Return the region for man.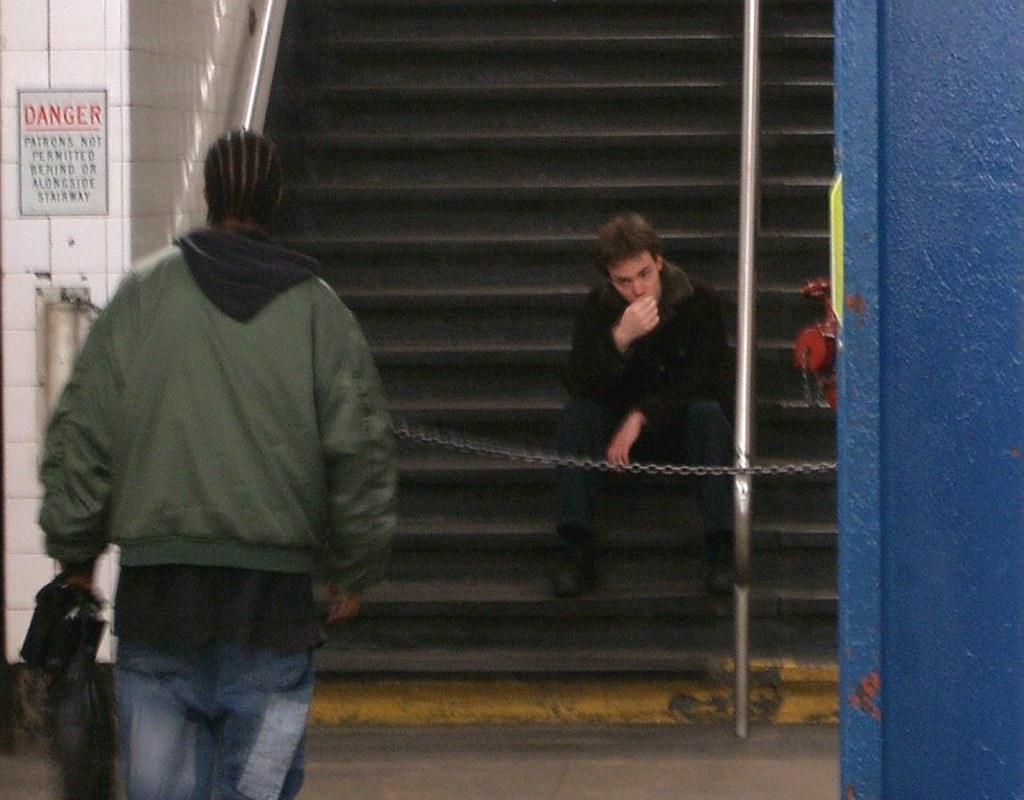
{"left": 546, "top": 217, "right": 735, "bottom": 602}.
